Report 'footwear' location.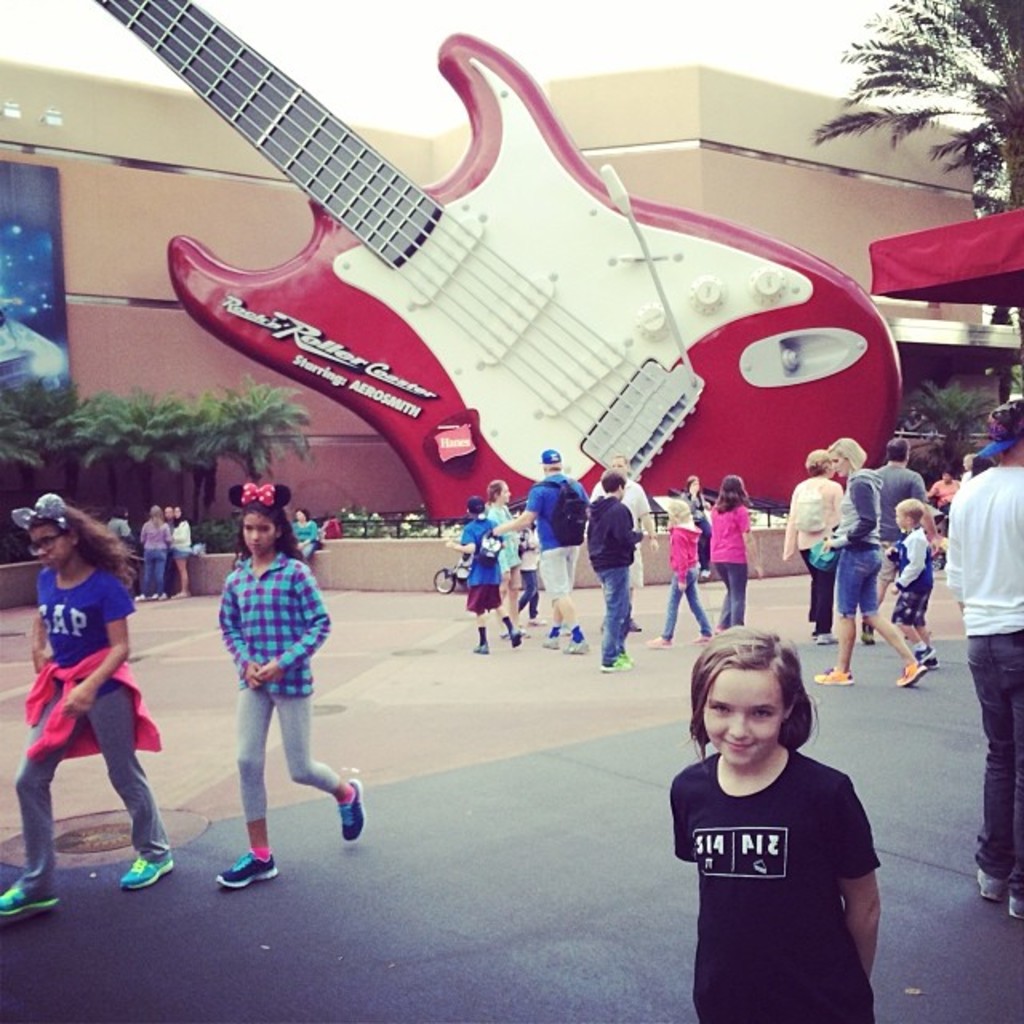
Report: (left=211, top=845, right=285, bottom=890).
